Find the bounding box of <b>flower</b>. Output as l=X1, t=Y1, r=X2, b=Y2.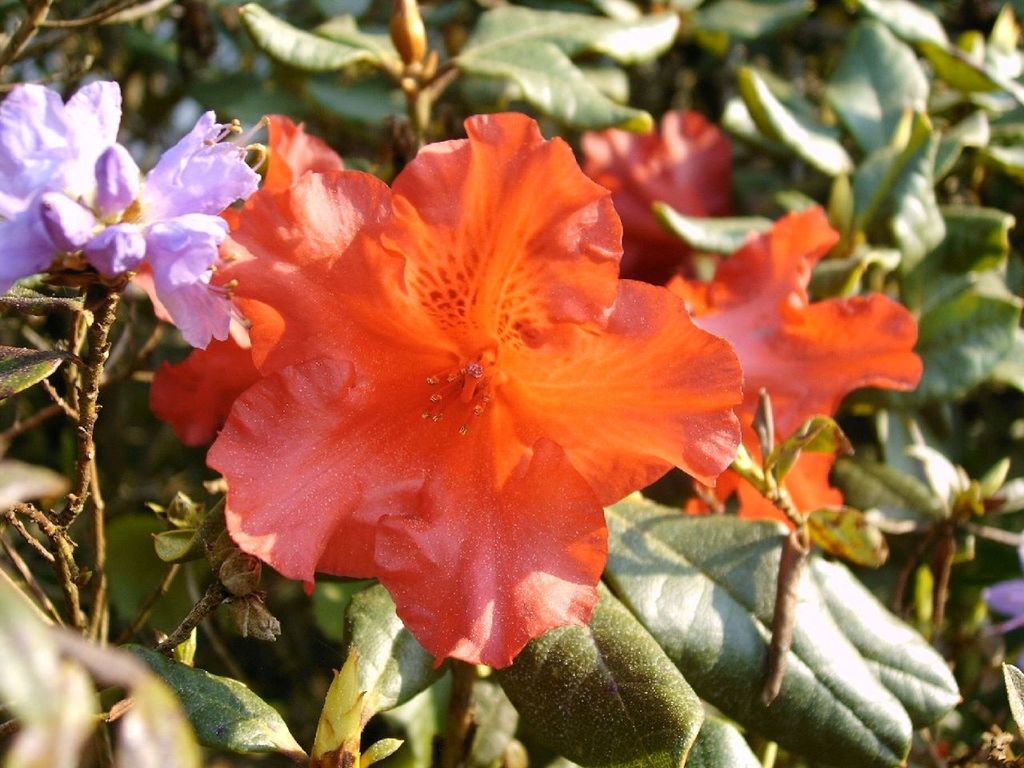
l=579, t=109, r=733, b=283.
